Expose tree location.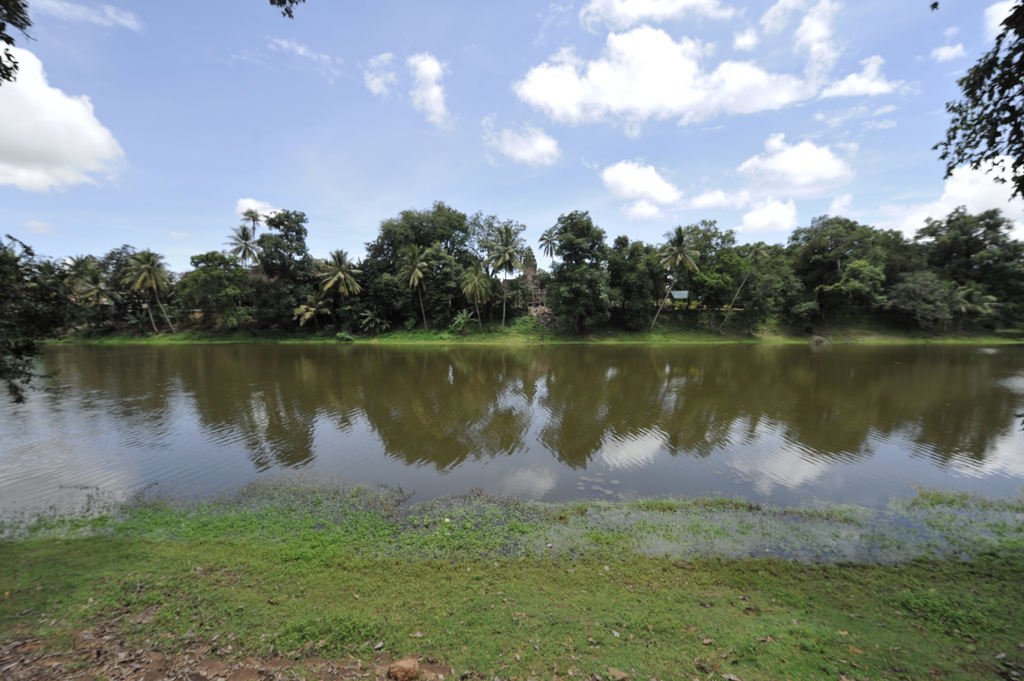
Exposed at left=698, top=228, right=808, bottom=324.
